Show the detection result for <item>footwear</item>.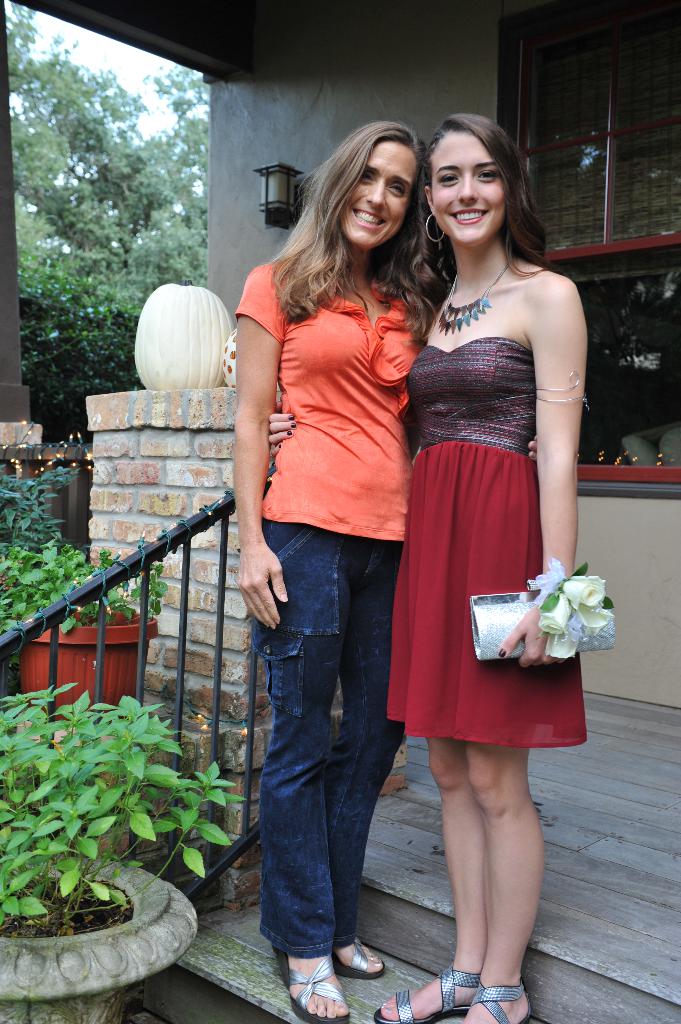
[x1=277, y1=947, x2=351, y2=1016].
